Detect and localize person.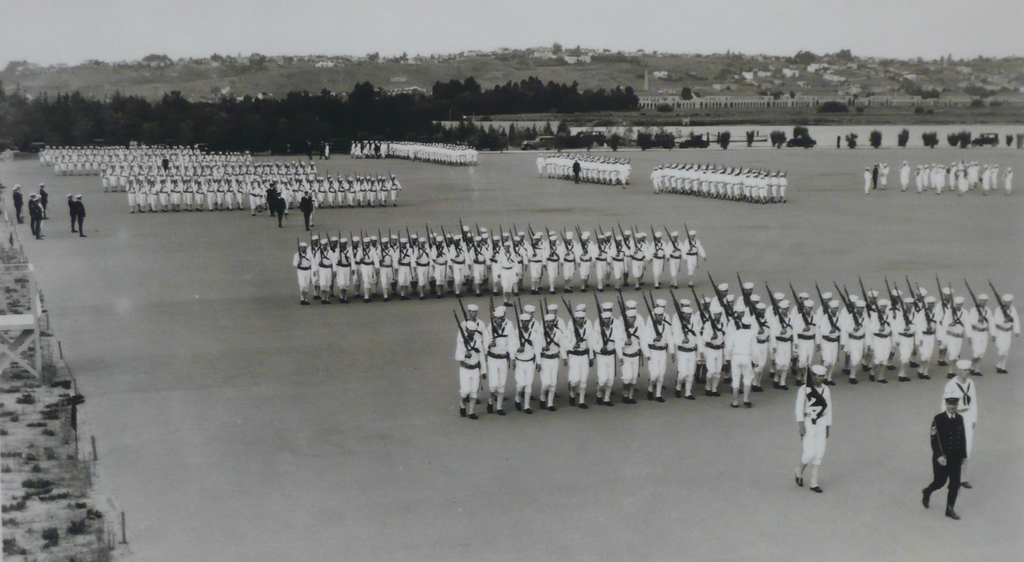
Localized at 927/388/981/513.
